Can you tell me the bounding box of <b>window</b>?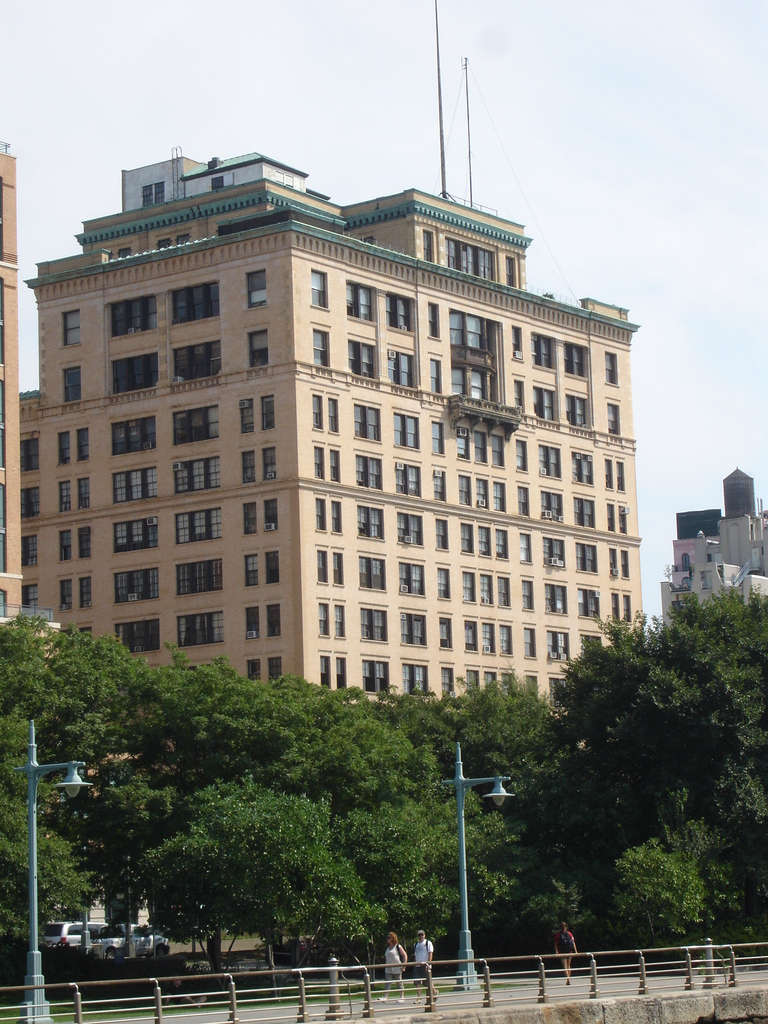
region(314, 494, 321, 525).
